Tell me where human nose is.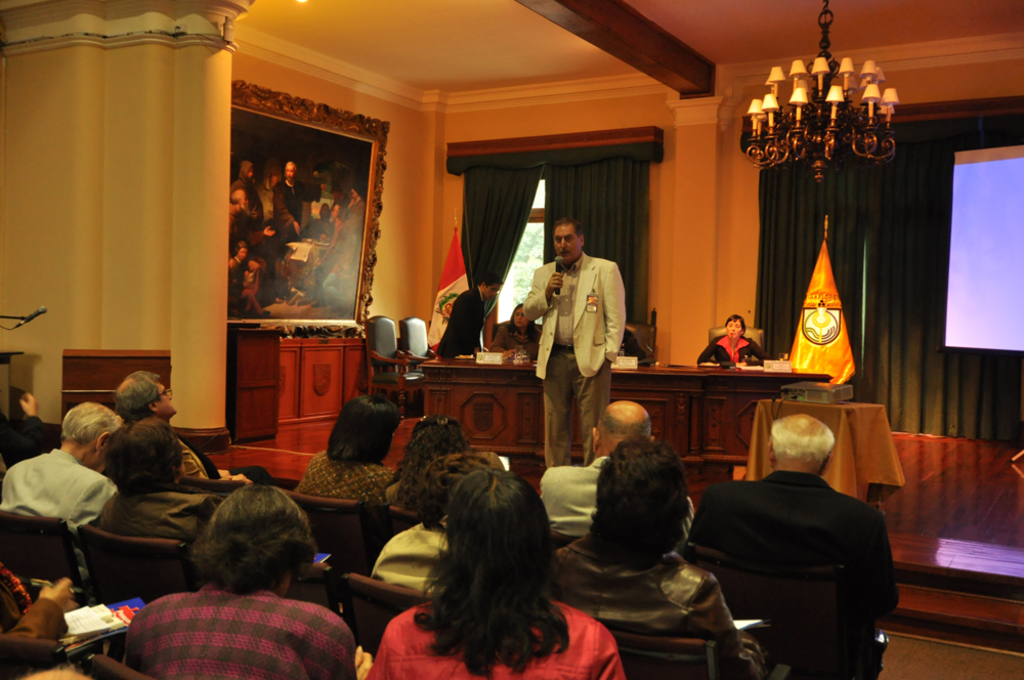
human nose is at detection(562, 241, 564, 246).
